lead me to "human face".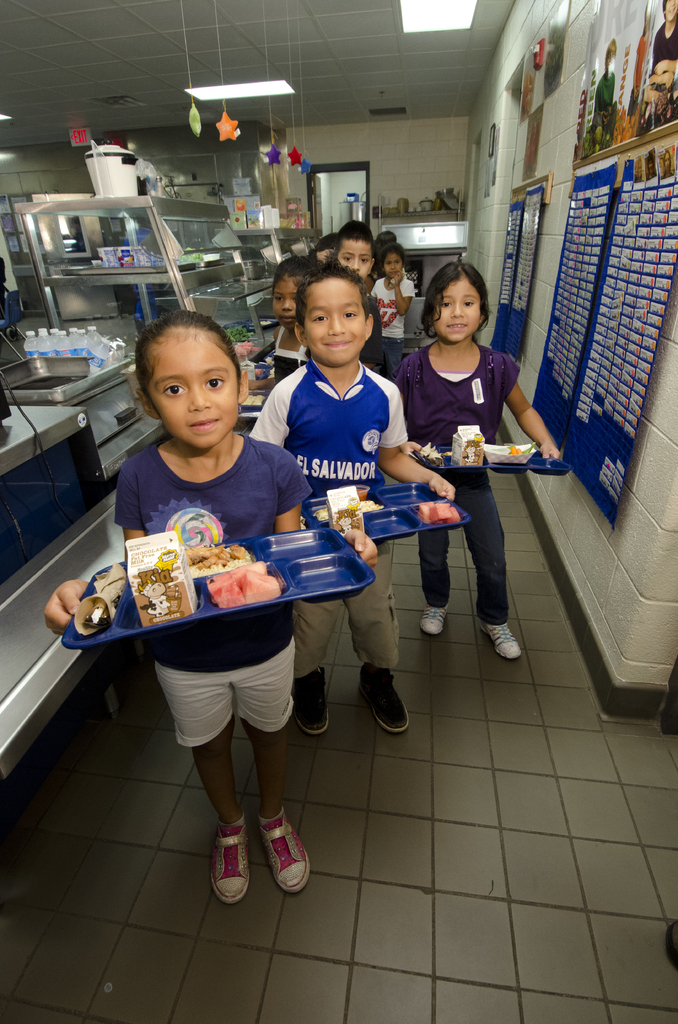
Lead to 307/279/367/365.
